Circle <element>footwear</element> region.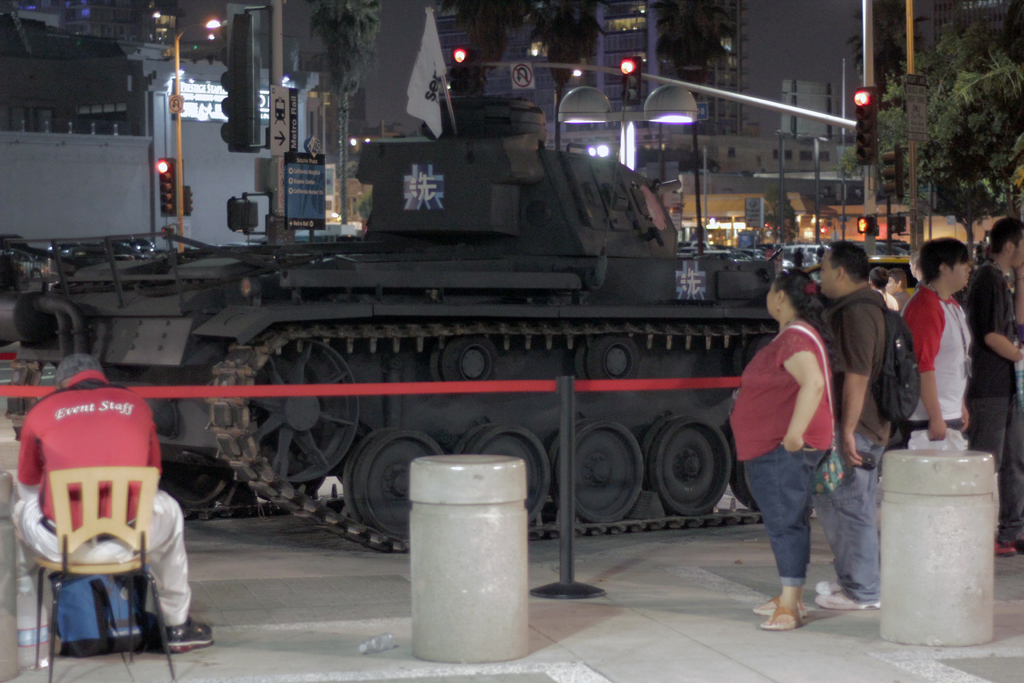
Region: left=995, top=532, right=1018, bottom=561.
